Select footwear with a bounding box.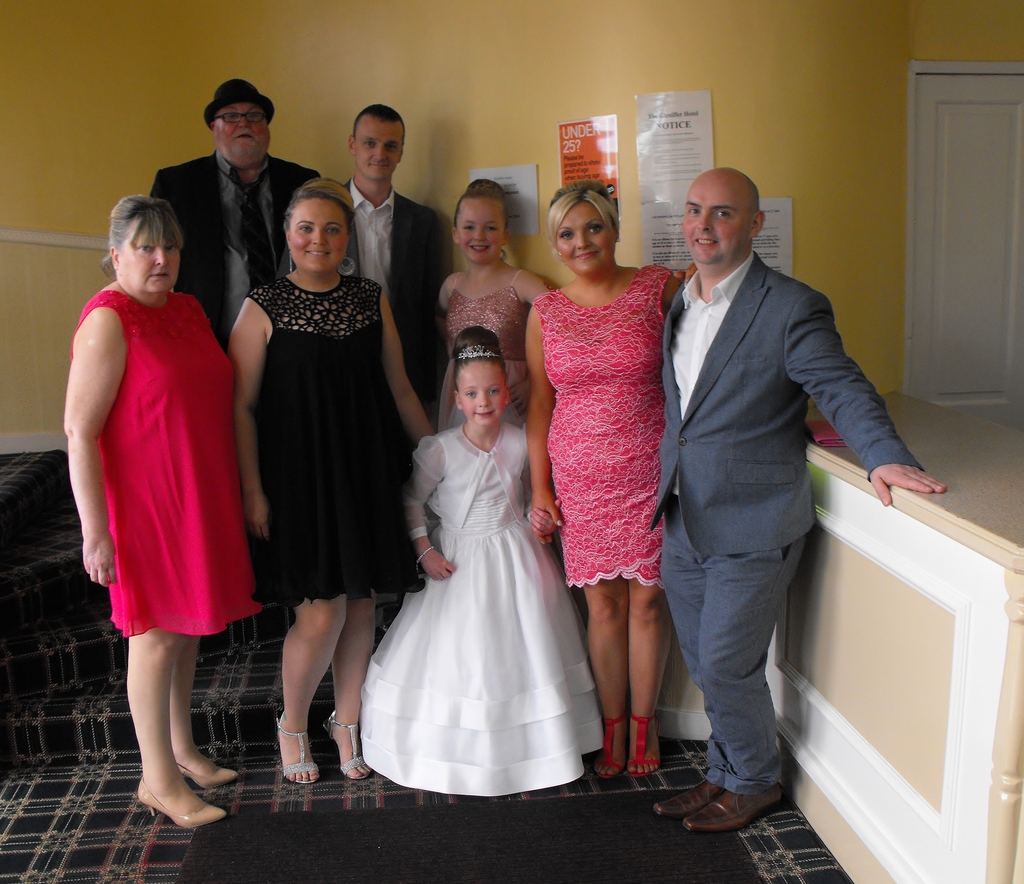
(650,768,719,815).
